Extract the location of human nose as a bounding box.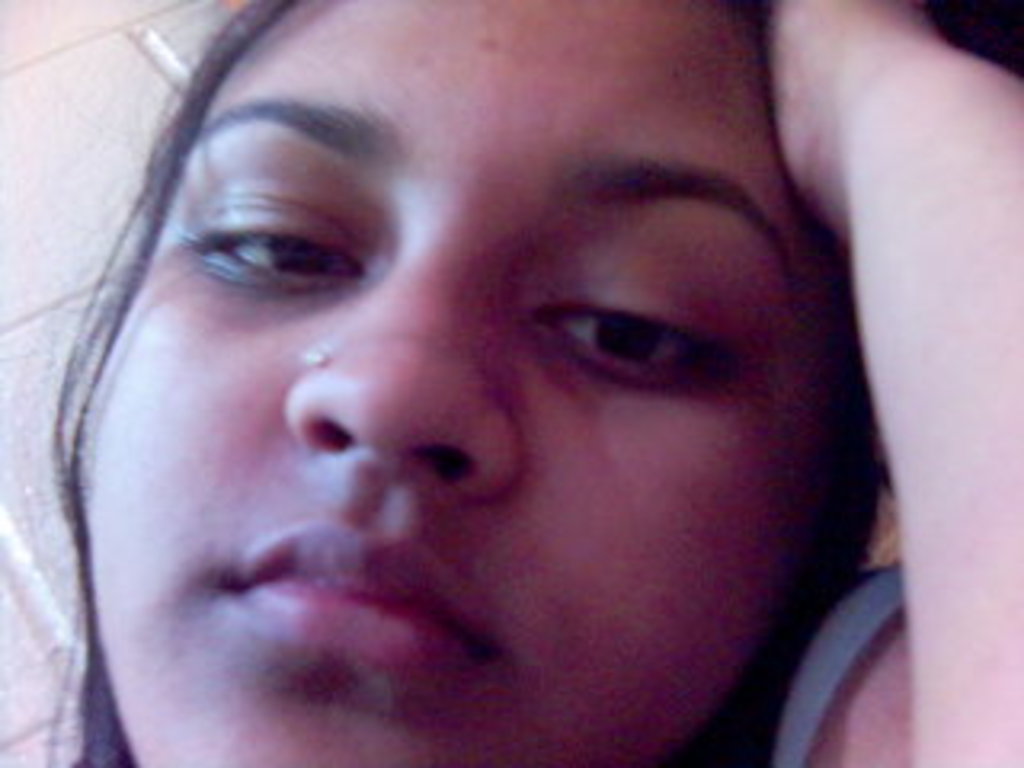
282,253,518,502.
